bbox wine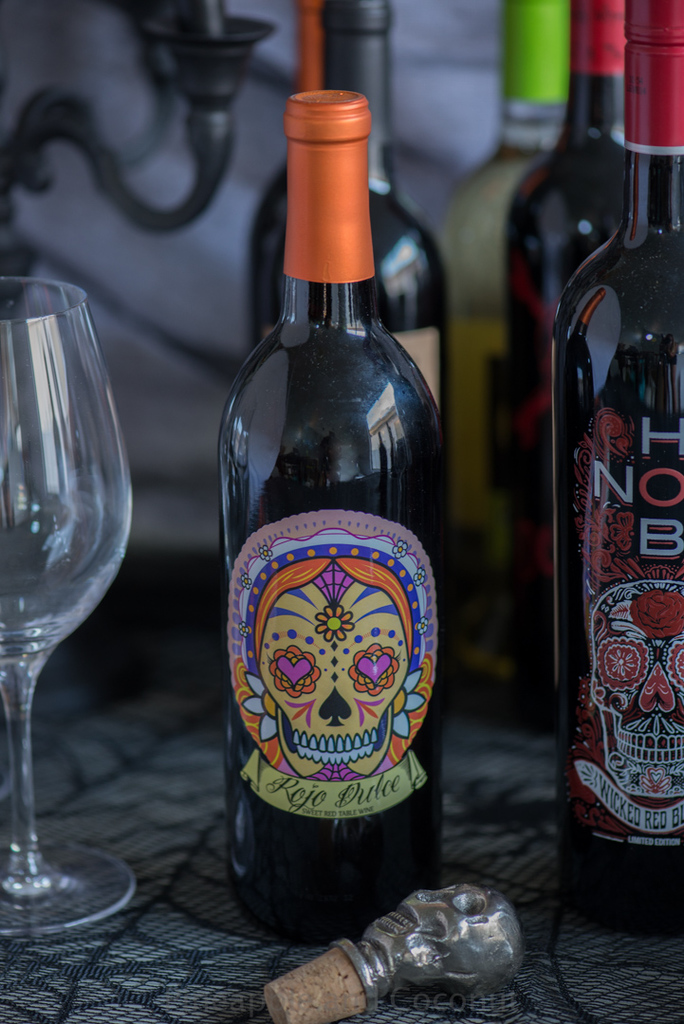
region(443, 2, 572, 555)
